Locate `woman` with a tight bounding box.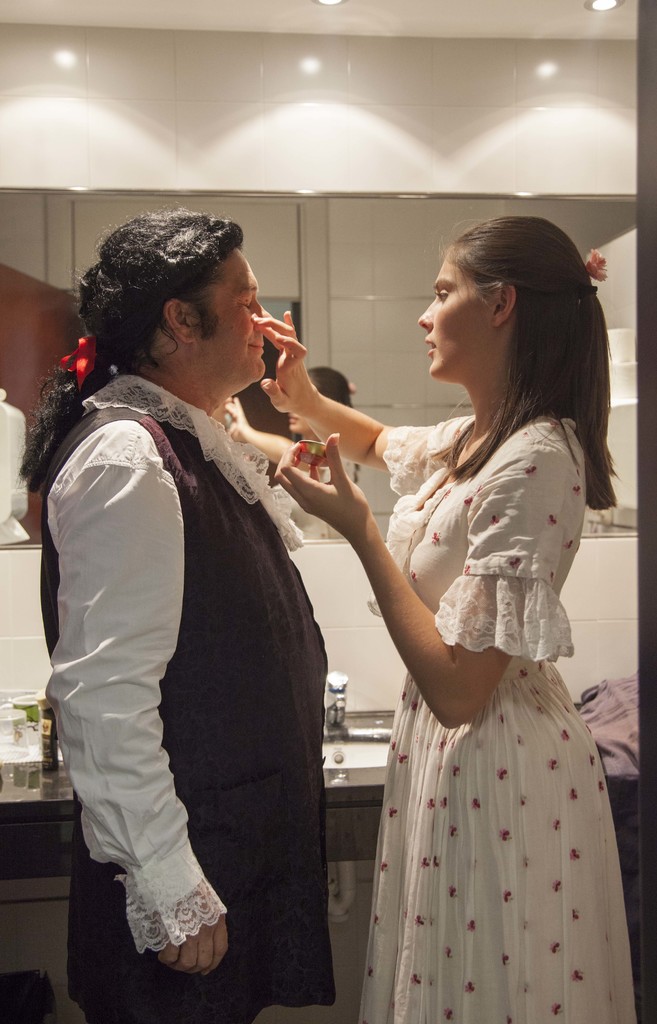
[x1=224, y1=204, x2=645, y2=1021].
